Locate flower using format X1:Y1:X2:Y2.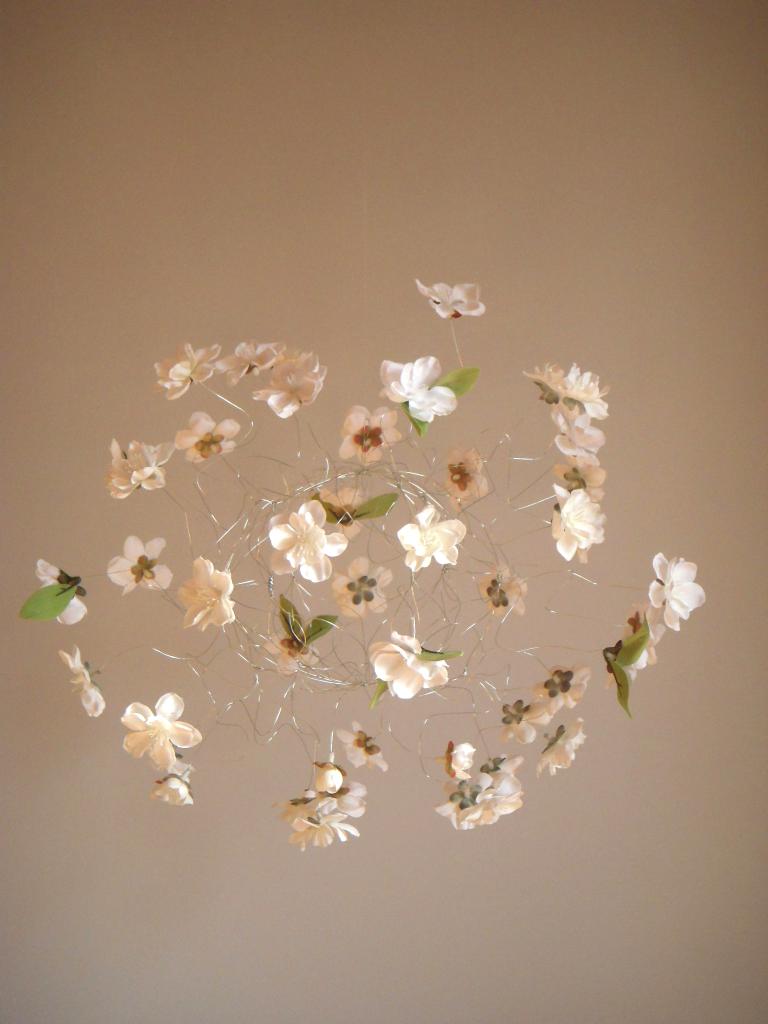
55:645:108:715.
